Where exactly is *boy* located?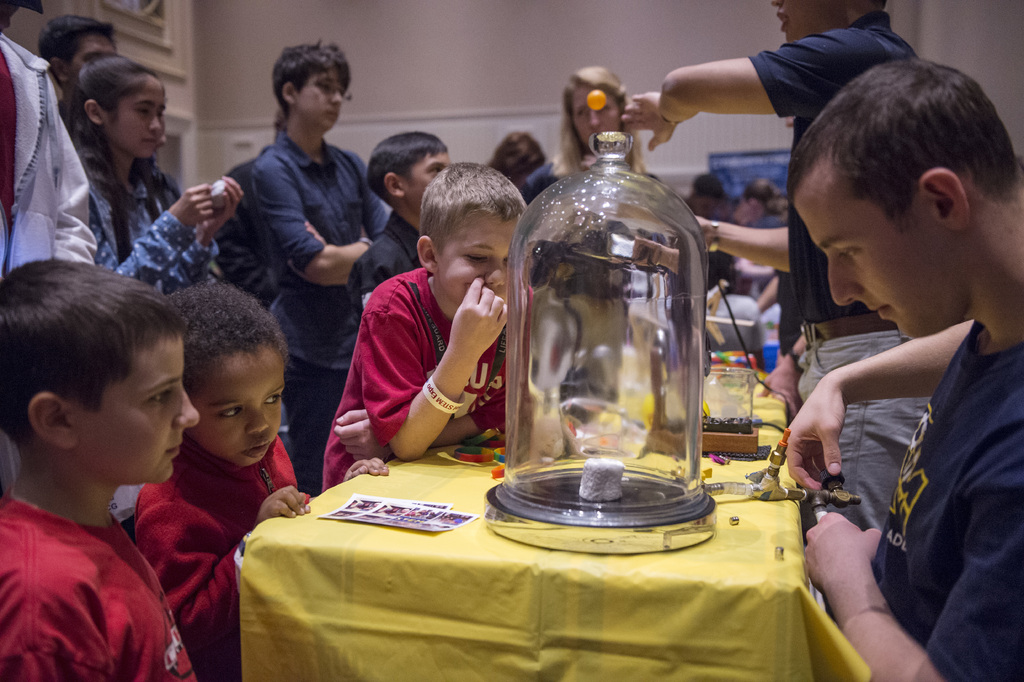
Its bounding box is [0,237,230,681].
